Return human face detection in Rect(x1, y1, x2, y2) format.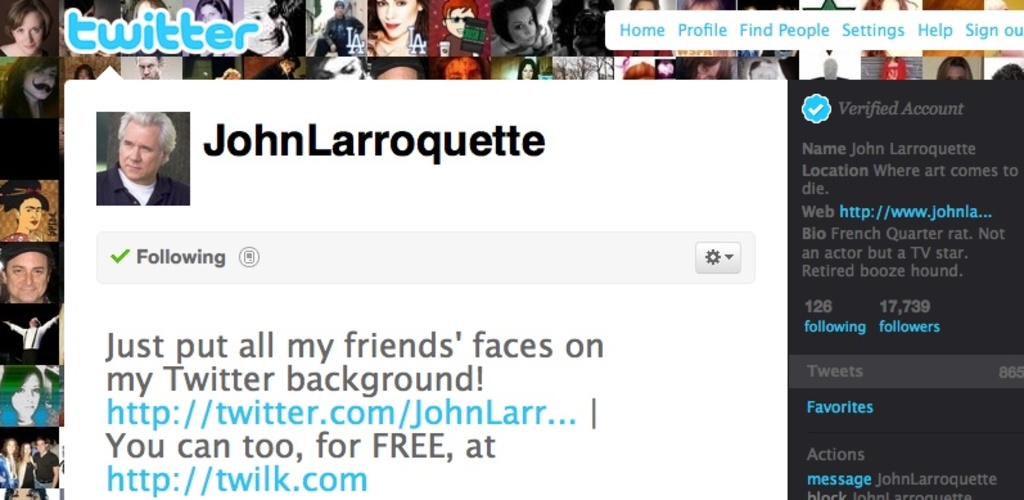
Rect(24, 64, 58, 103).
